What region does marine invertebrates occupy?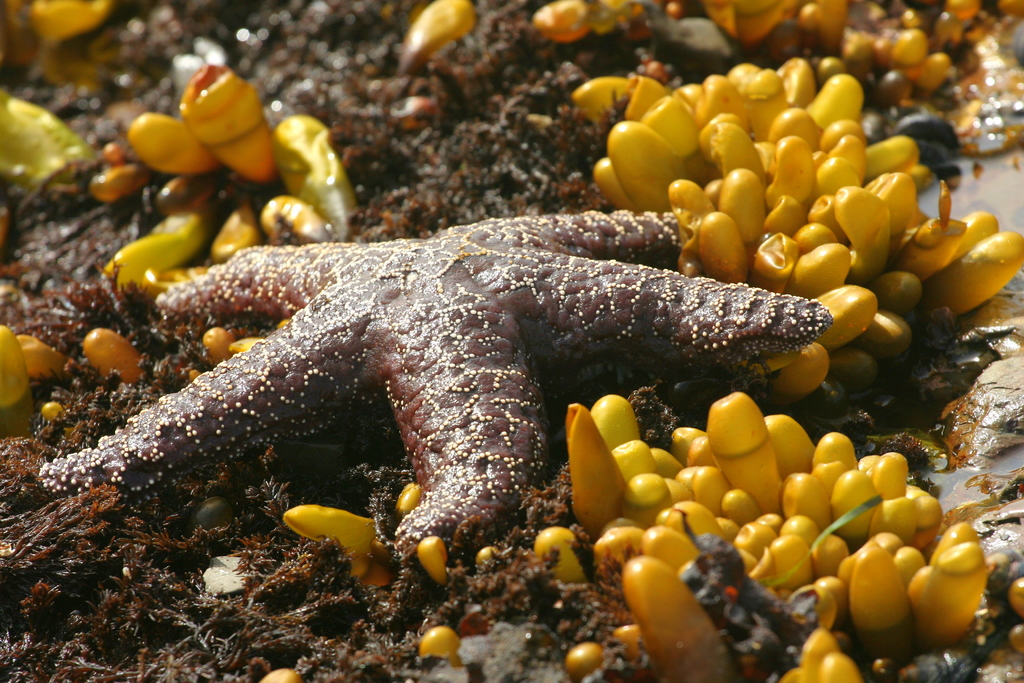
rect(33, 167, 851, 582).
